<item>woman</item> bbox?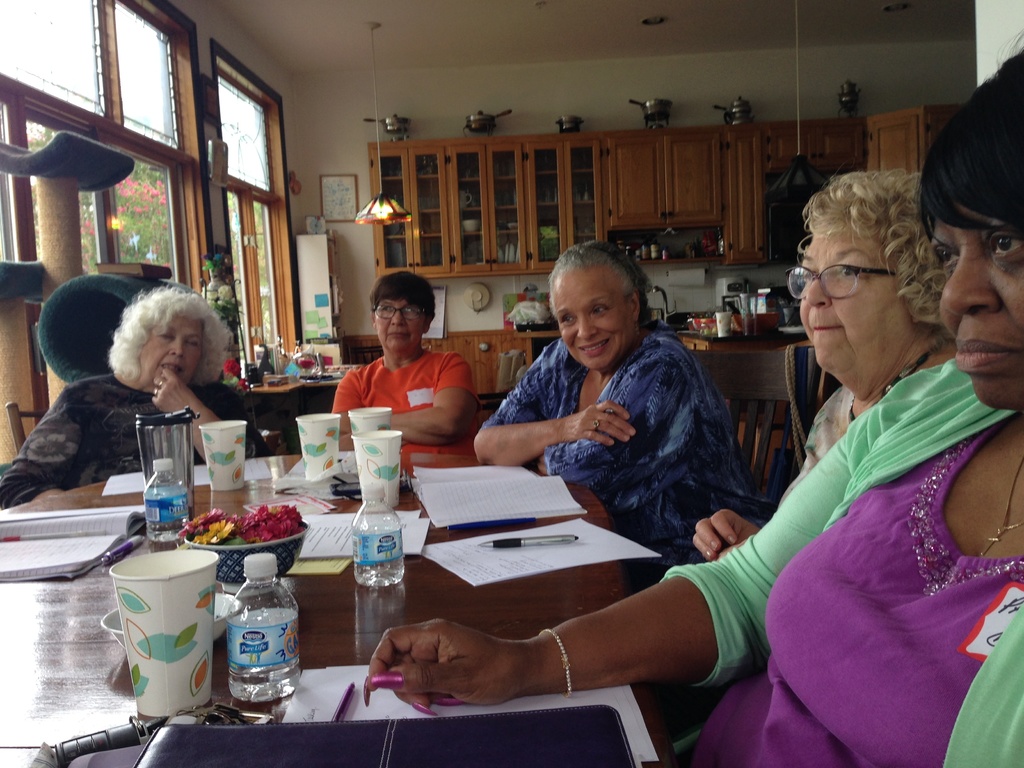
[326, 266, 477, 438]
